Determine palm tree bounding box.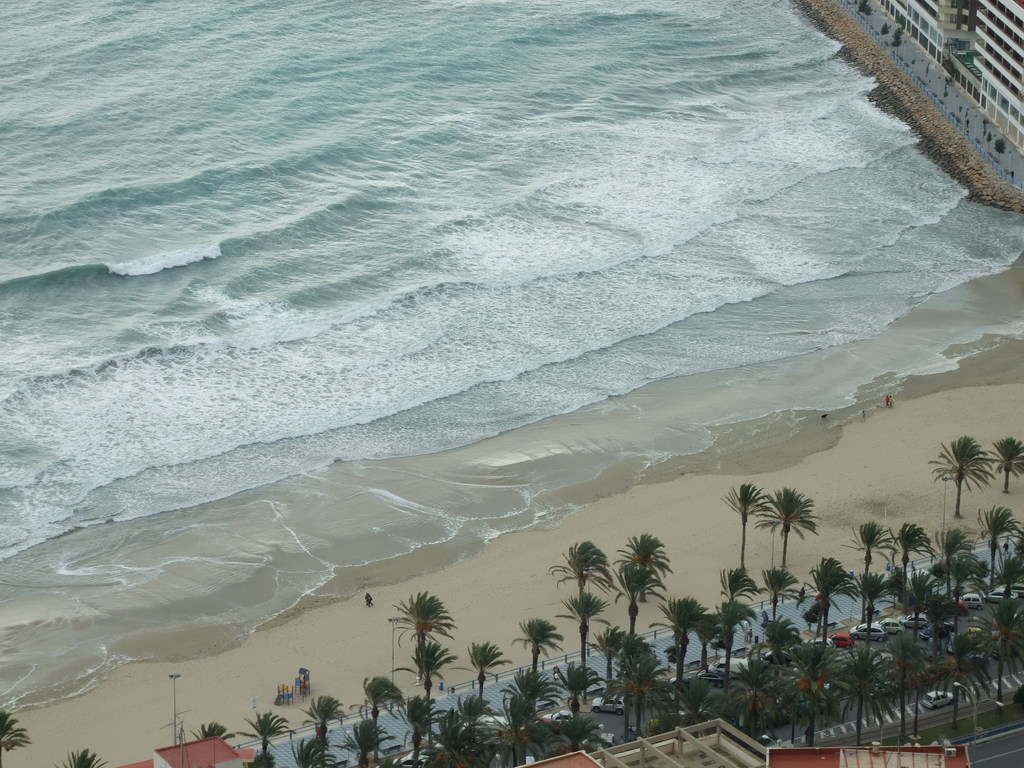
Determined: (888, 633, 920, 723).
